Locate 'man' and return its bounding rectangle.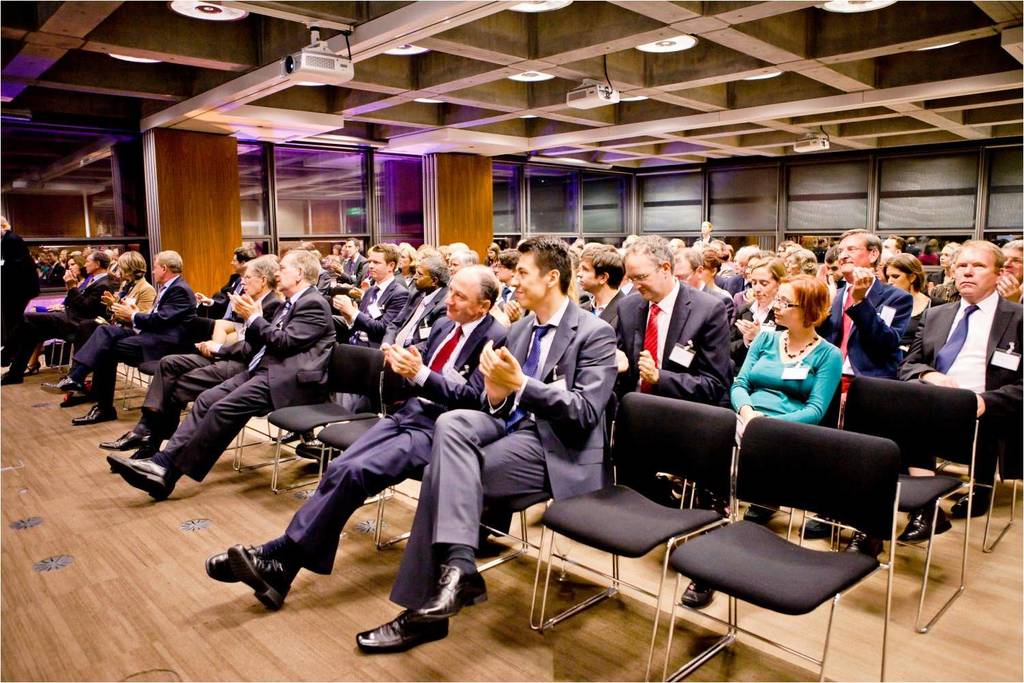
region(574, 242, 628, 335).
